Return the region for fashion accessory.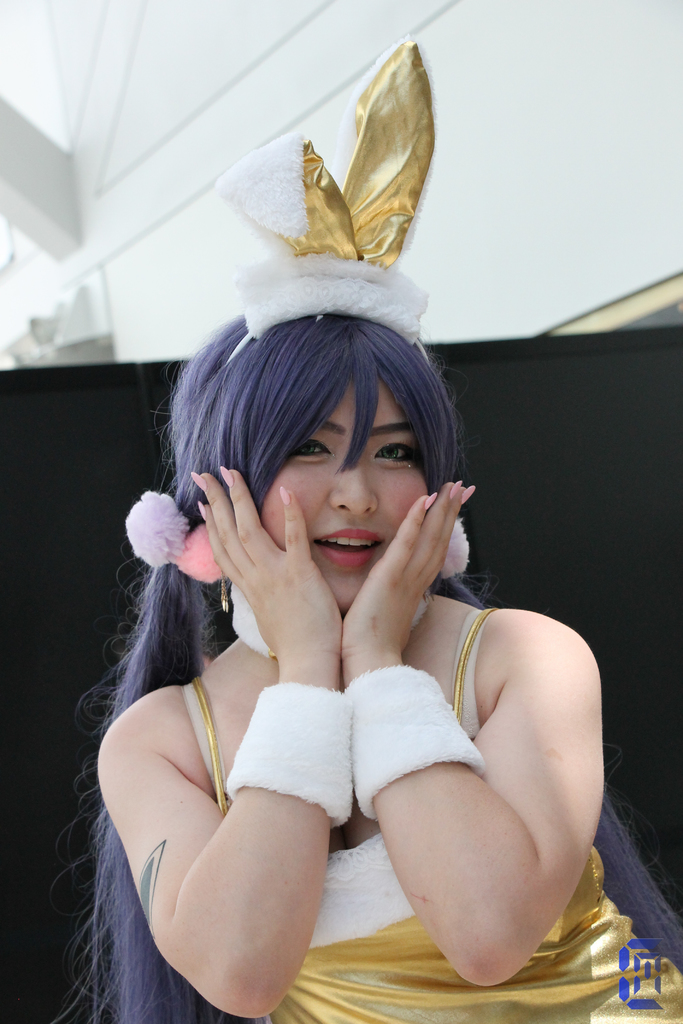
(220,467,237,486).
